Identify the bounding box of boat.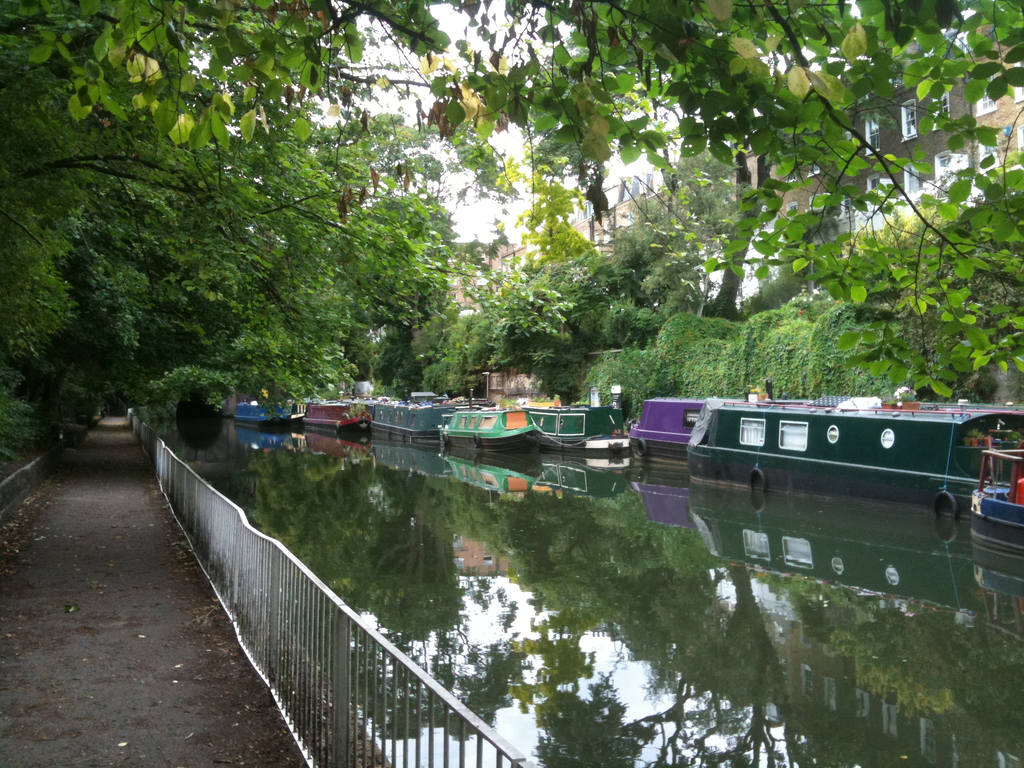
522 397 628 444.
